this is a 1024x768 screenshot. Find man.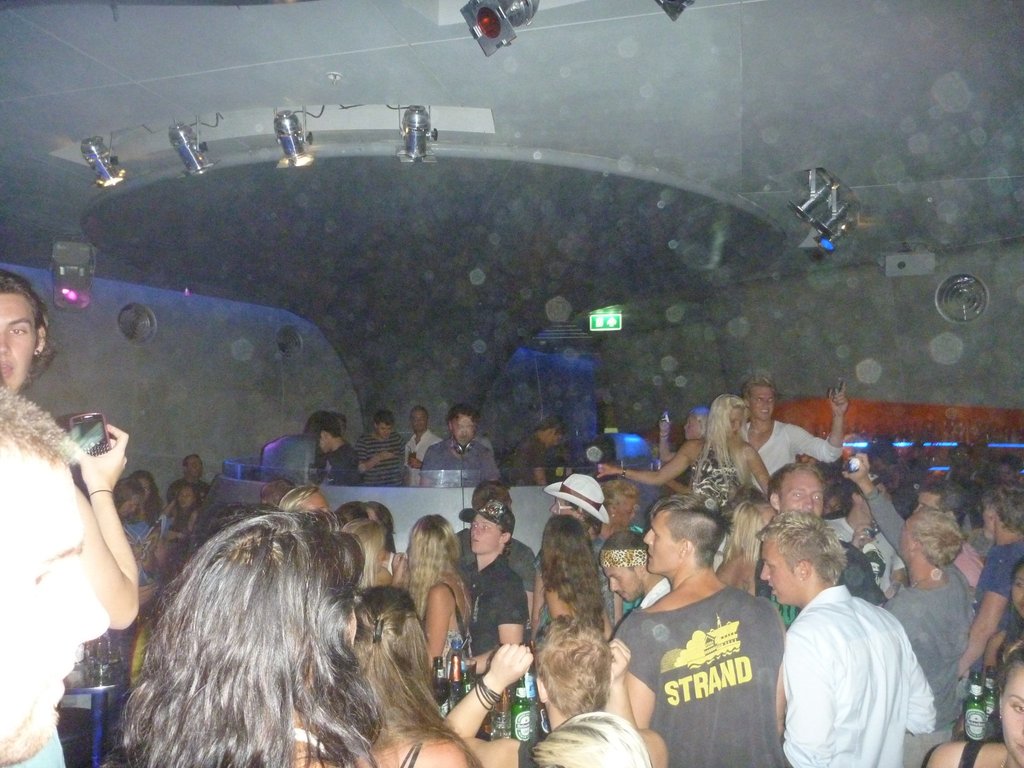
Bounding box: [308,414,364,488].
